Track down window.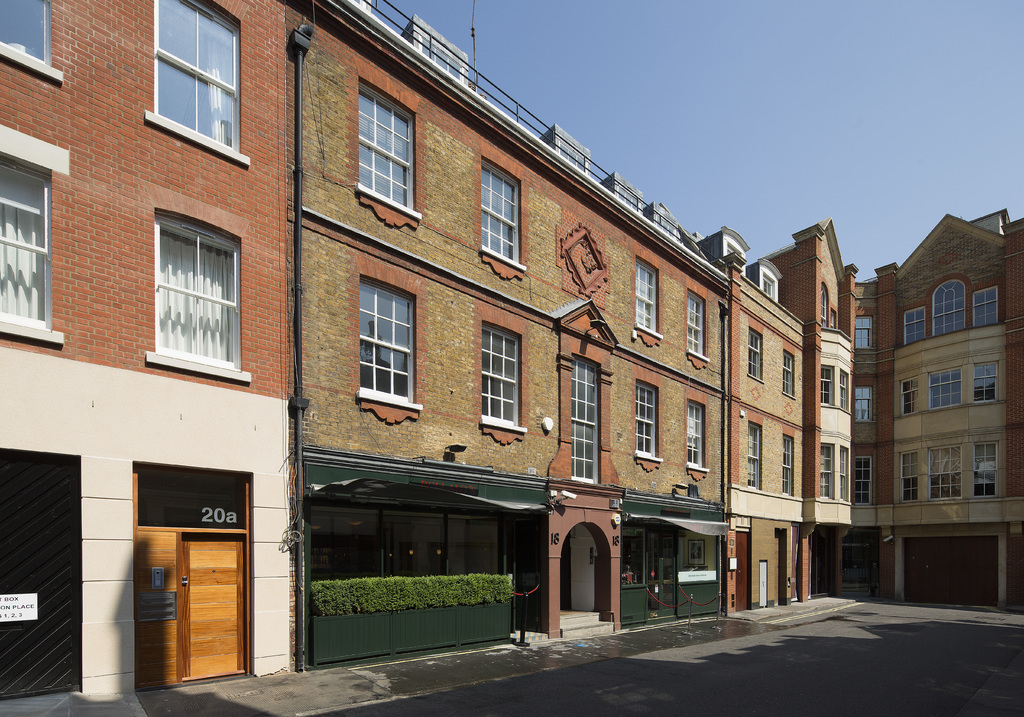
Tracked to detection(748, 427, 762, 487).
